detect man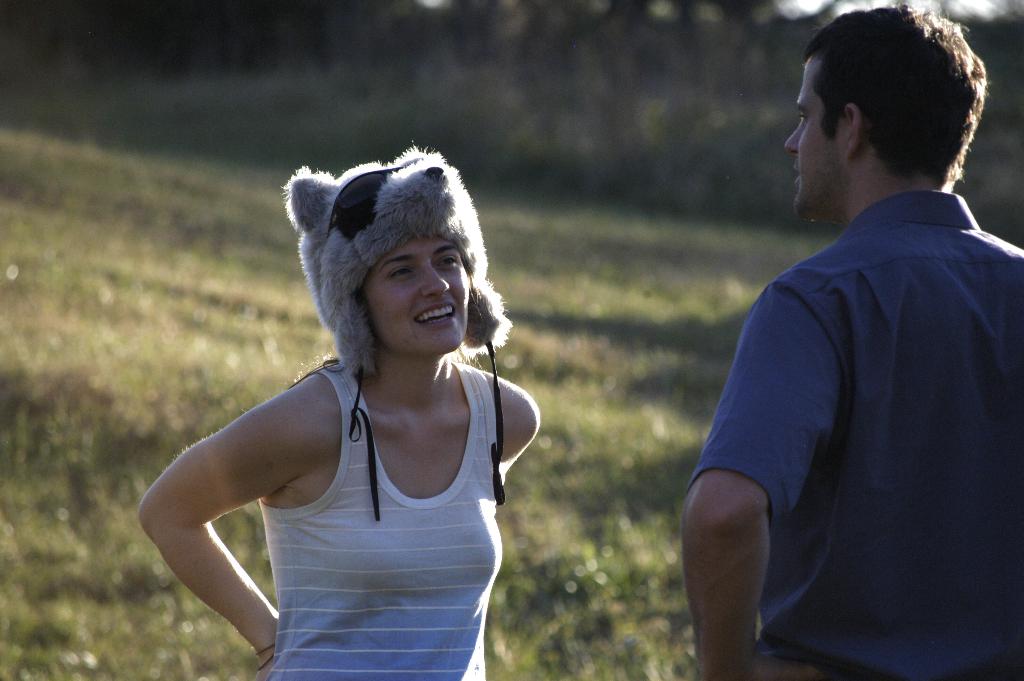
{"left": 673, "top": 6, "right": 1021, "bottom": 679}
